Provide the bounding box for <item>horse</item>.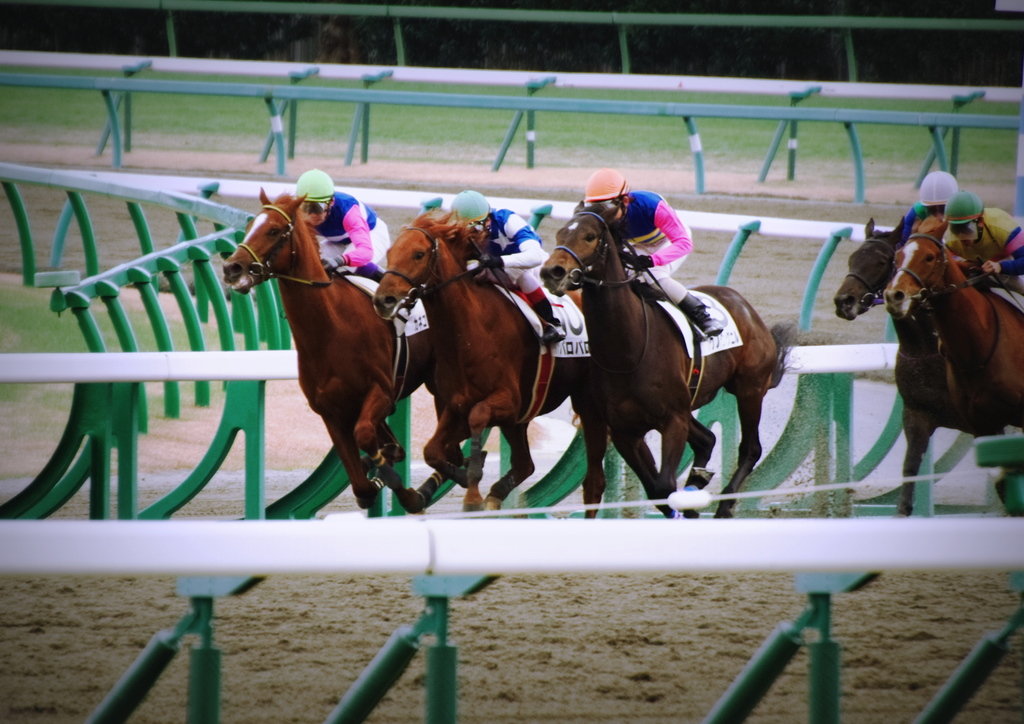
l=883, t=218, r=1023, b=520.
